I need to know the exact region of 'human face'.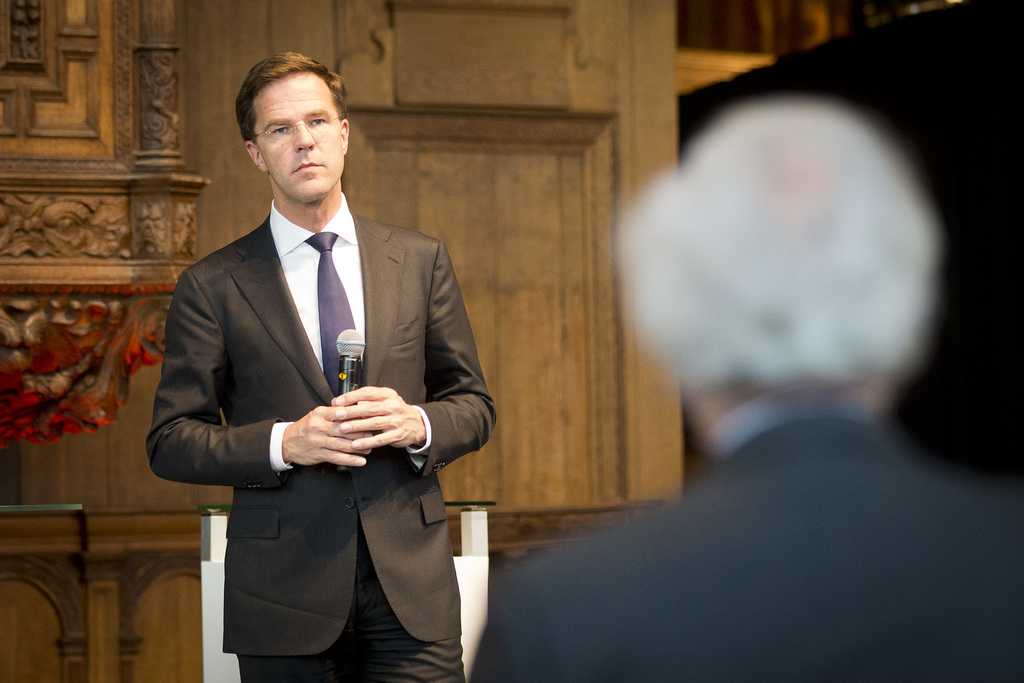
Region: locate(254, 72, 346, 205).
